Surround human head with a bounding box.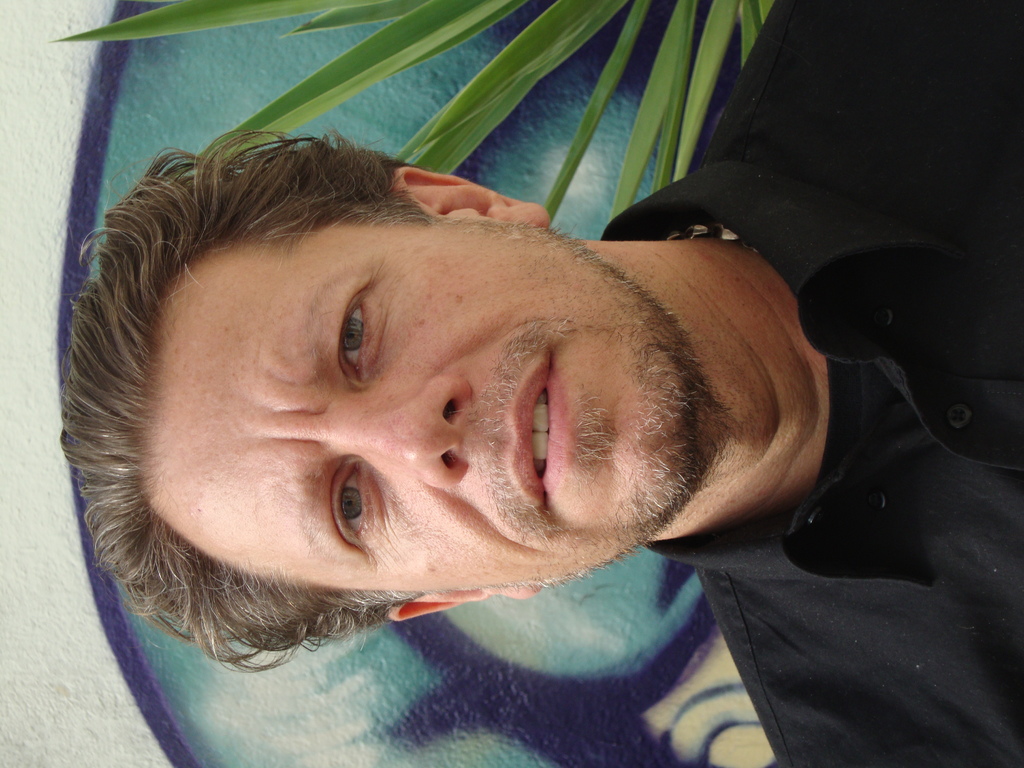
pyautogui.locateOnScreen(52, 150, 701, 687).
